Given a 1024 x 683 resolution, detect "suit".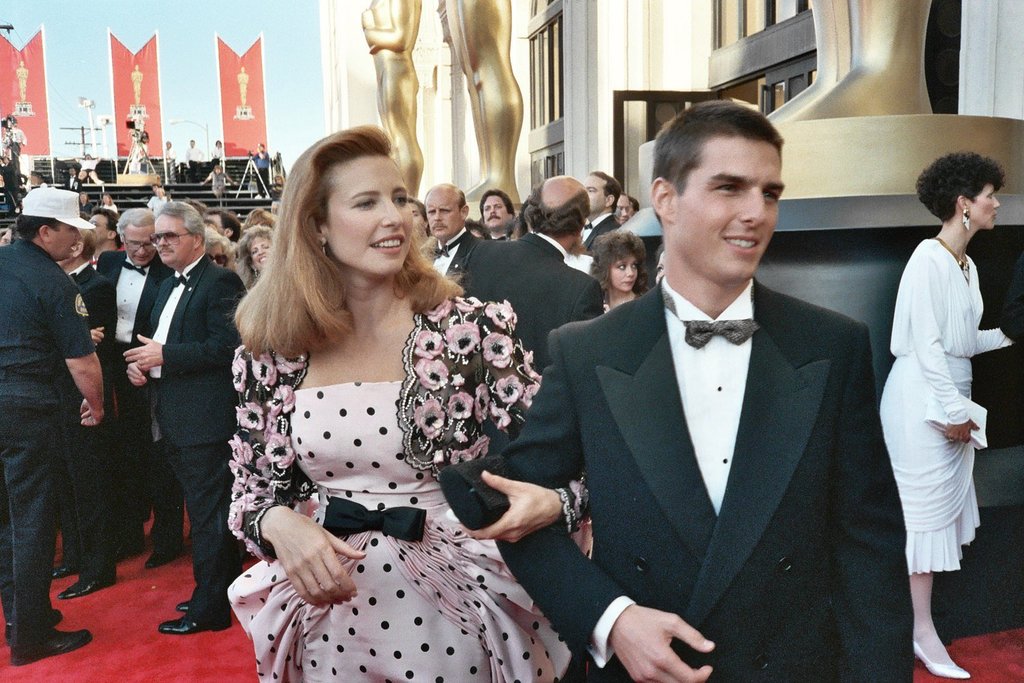
detection(498, 278, 916, 682).
